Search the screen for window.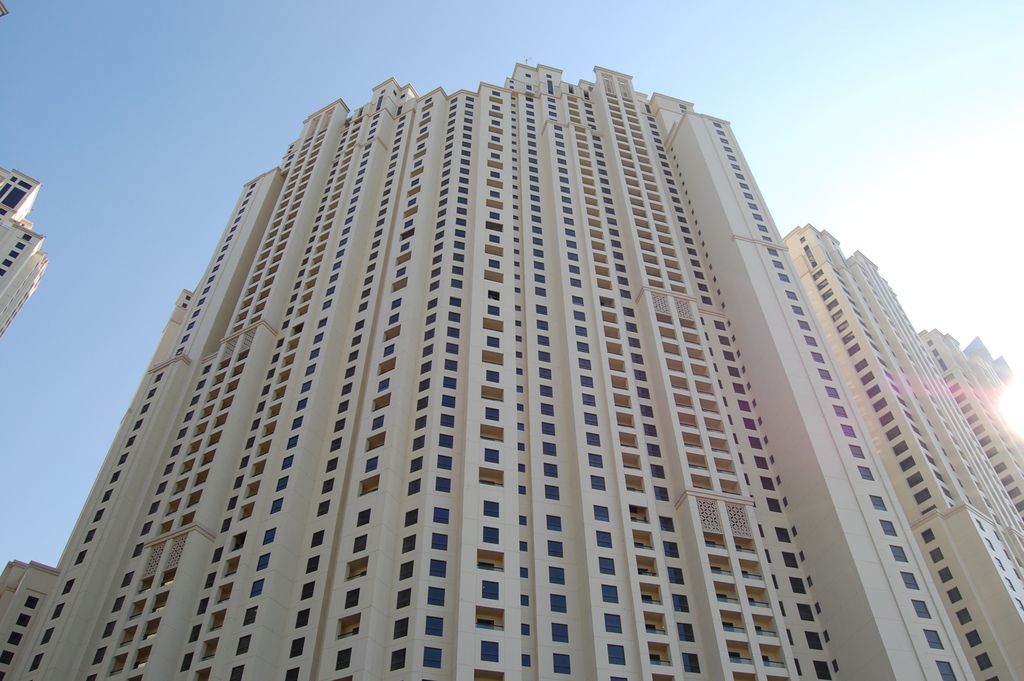
Found at <region>250, 420, 260, 431</region>.
